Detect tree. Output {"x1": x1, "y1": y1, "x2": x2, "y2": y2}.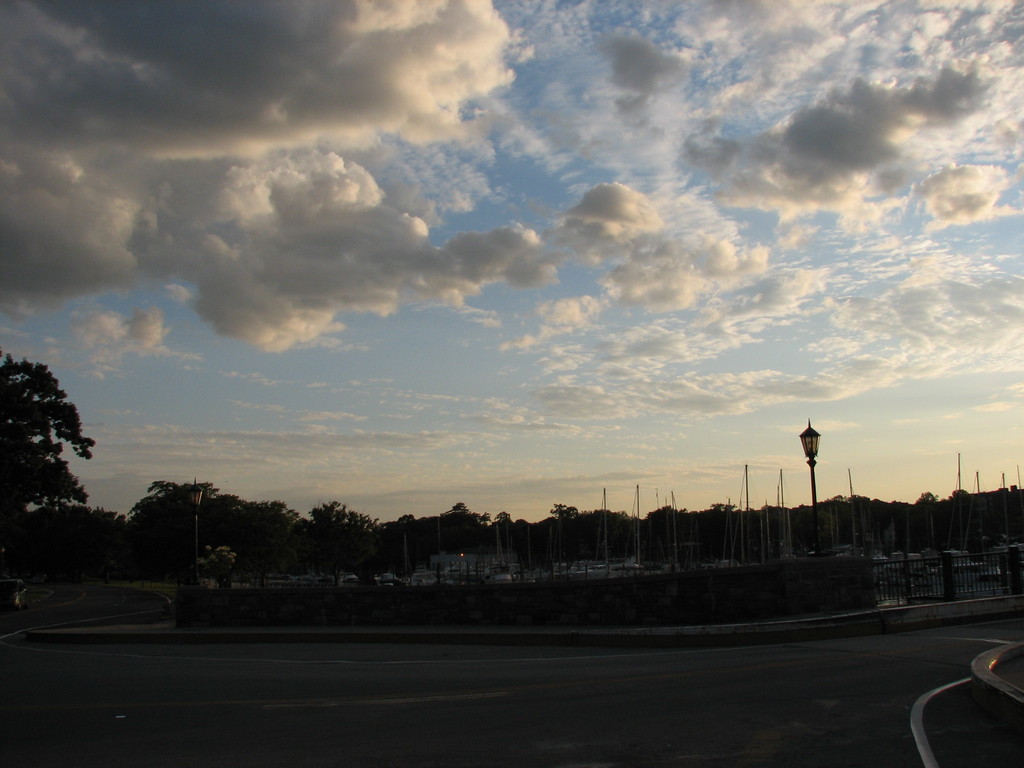
{"x1": 0, "y1": 351, "x2": 89, "y2": 609}.
